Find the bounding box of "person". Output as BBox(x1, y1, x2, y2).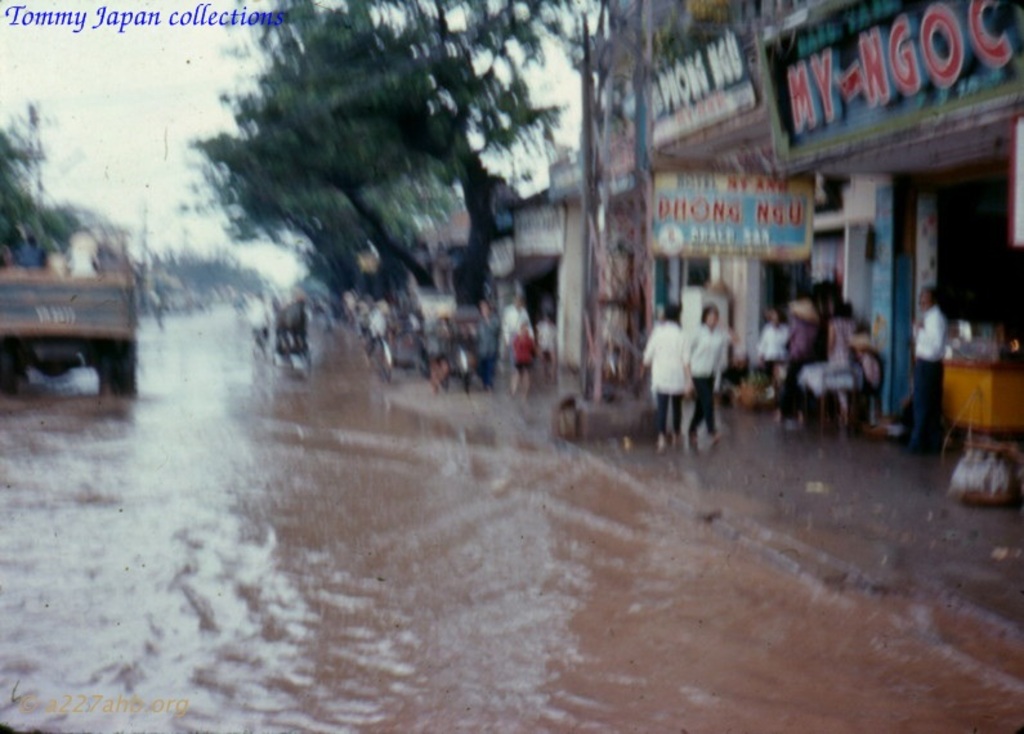
BBox(907, 282, 945, 451).
